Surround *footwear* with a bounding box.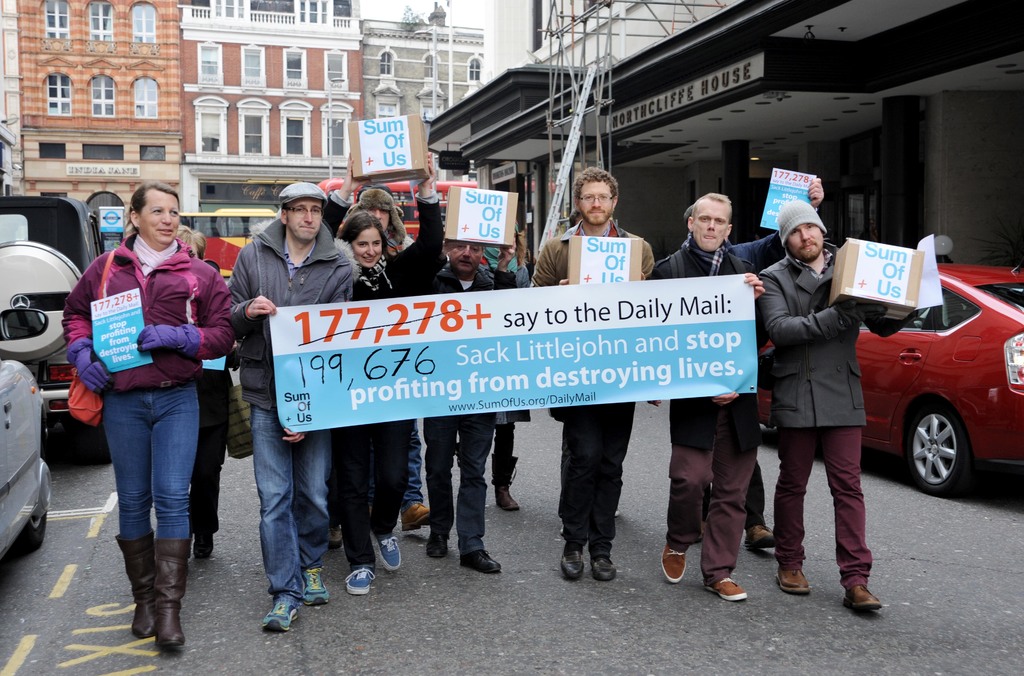
x1=245 y1=577 x2=311 y2=641.
